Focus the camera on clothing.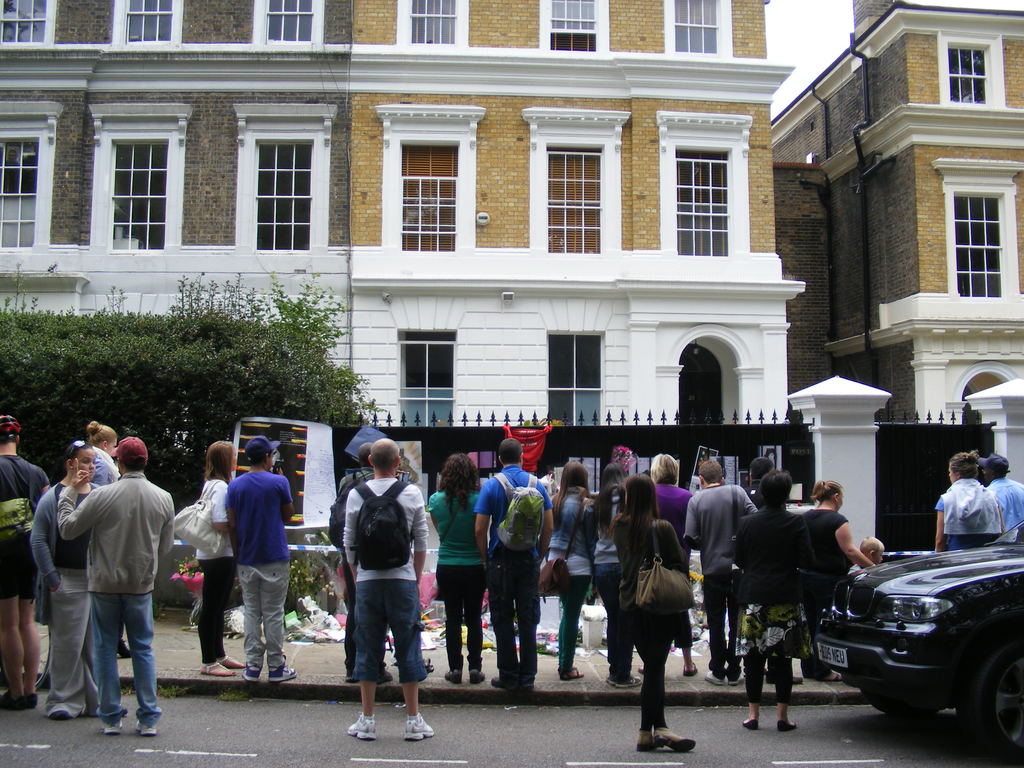
Focus region: region(333, 461, 391, 648).
